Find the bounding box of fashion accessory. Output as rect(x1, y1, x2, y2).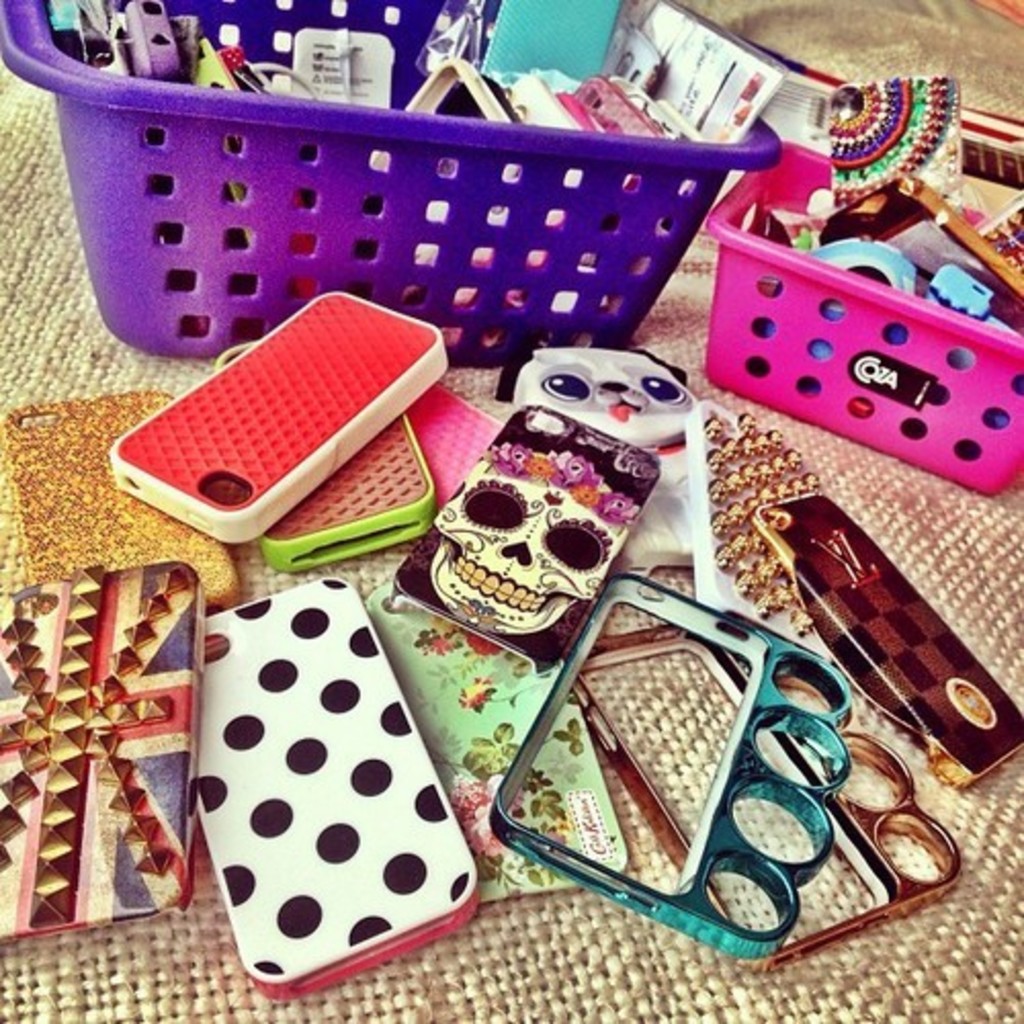
rect(821, 72, 958, 209).
